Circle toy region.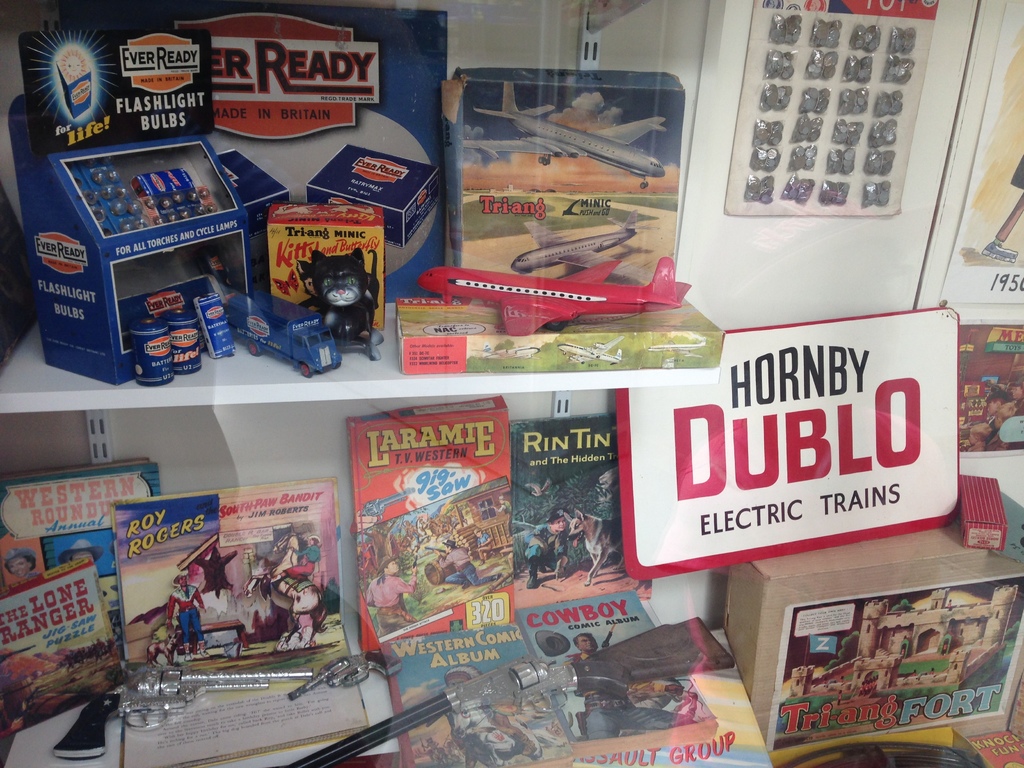
Region: l=429, t=519, r=450, b=529.
